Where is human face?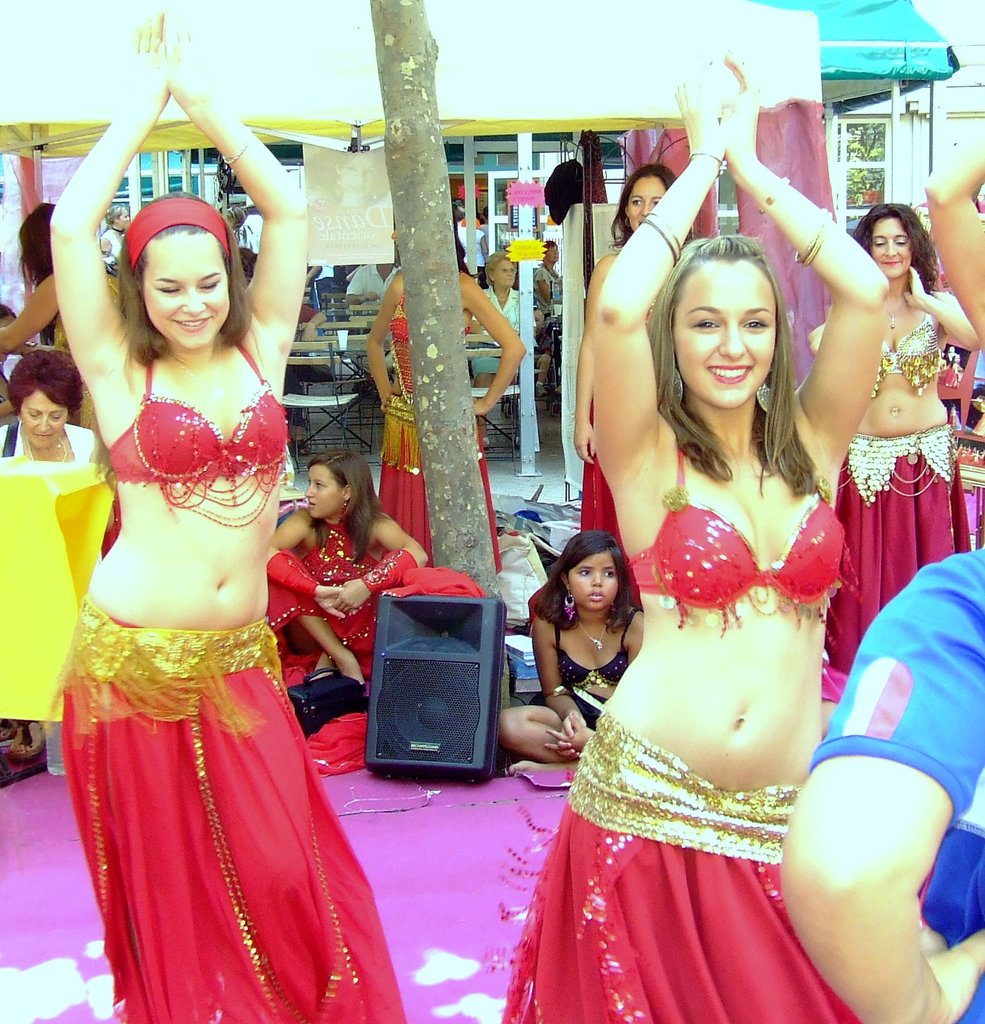
[left=873, top=219, right=910, bottom=274].
